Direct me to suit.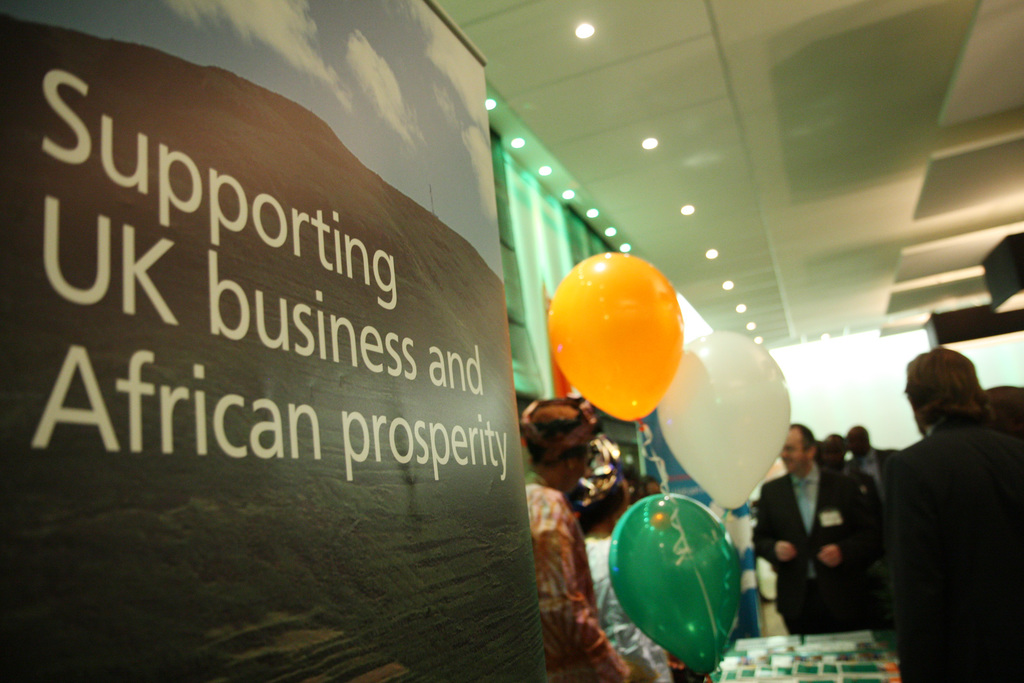
Direction: {"left": 852, "top": 449, "right": 890, "bottom": 475}.
